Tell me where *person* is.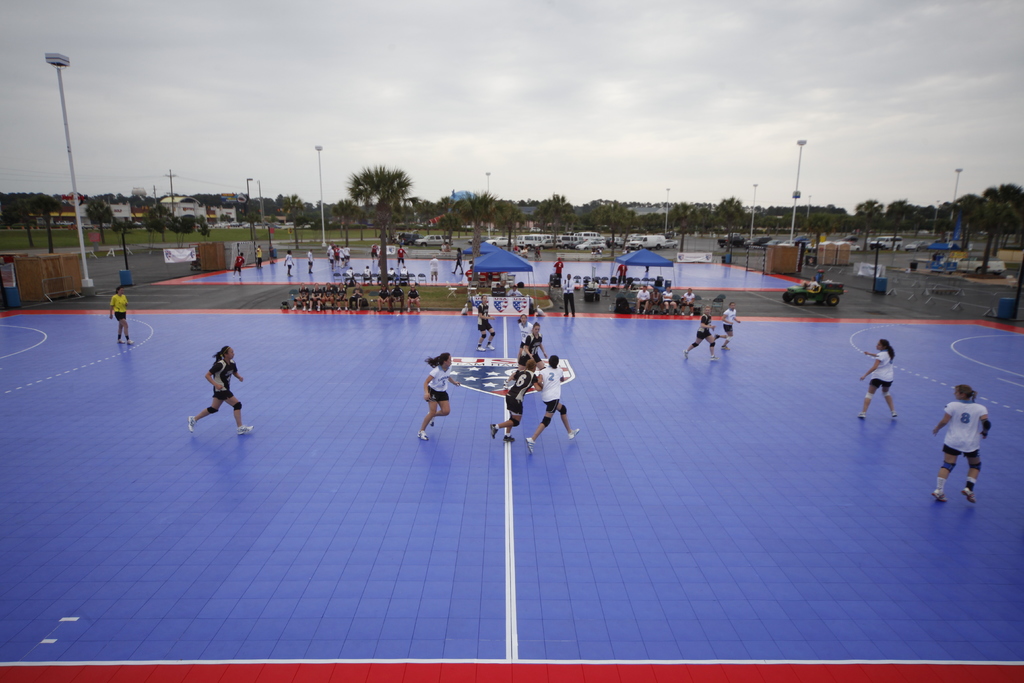
*person* is at [387, 270, 396, 283].
